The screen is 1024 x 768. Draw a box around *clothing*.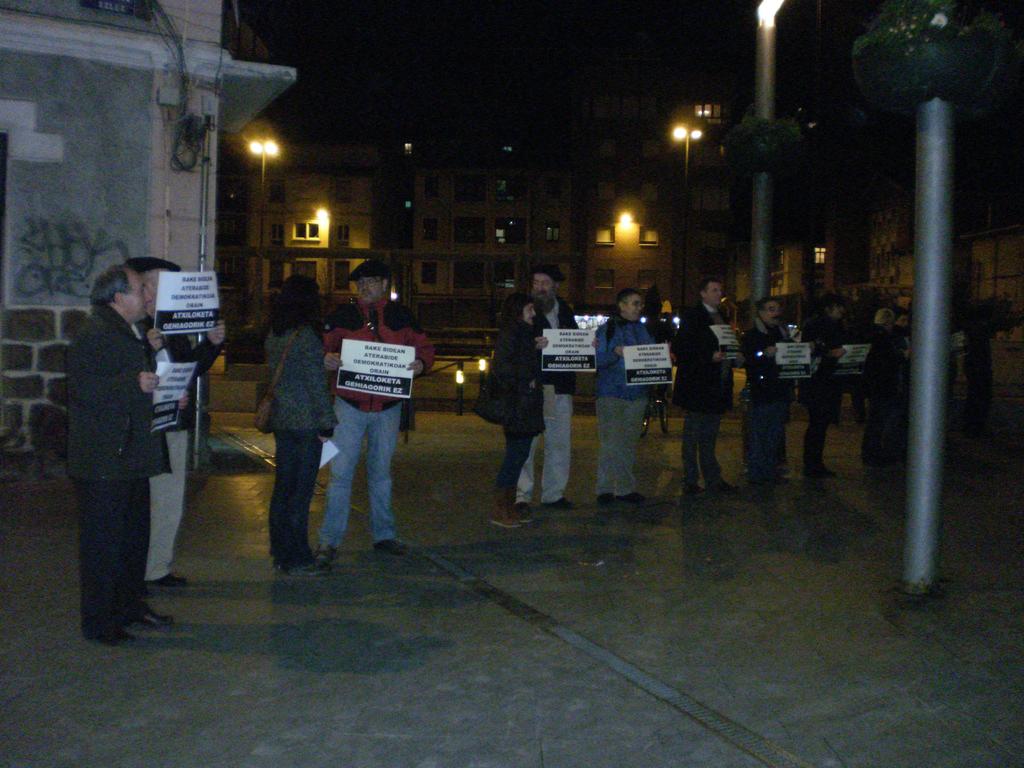
bbox=(255, 323, 333, 562).
